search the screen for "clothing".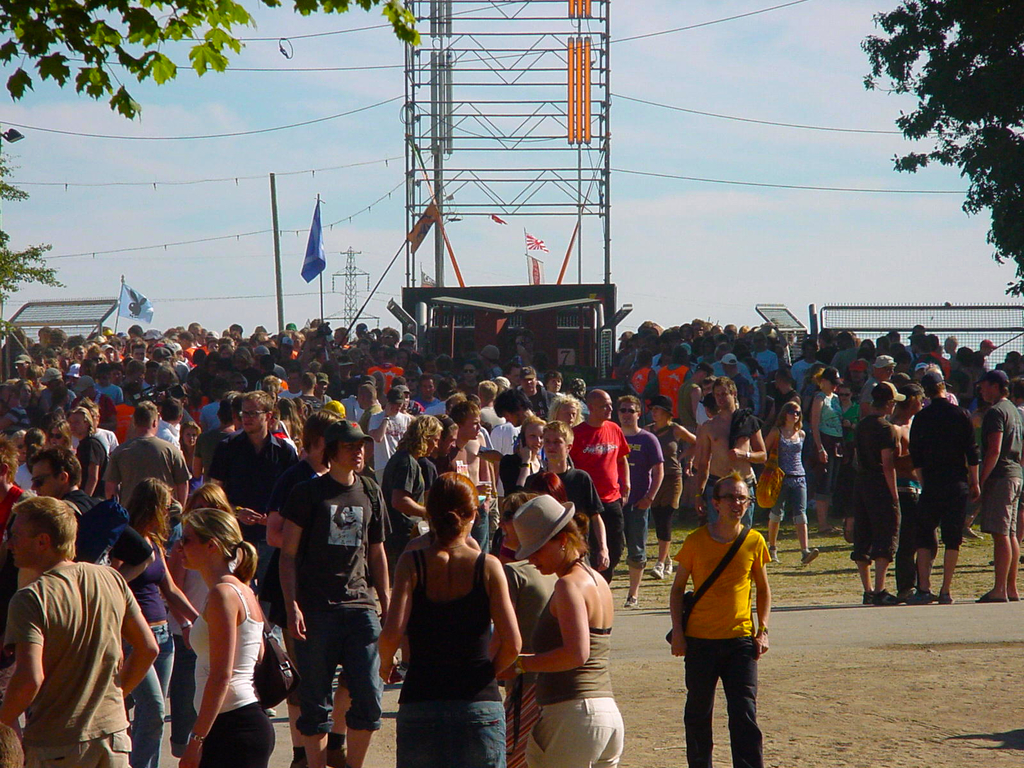
Found at crop(364, 408, 408, 474).
